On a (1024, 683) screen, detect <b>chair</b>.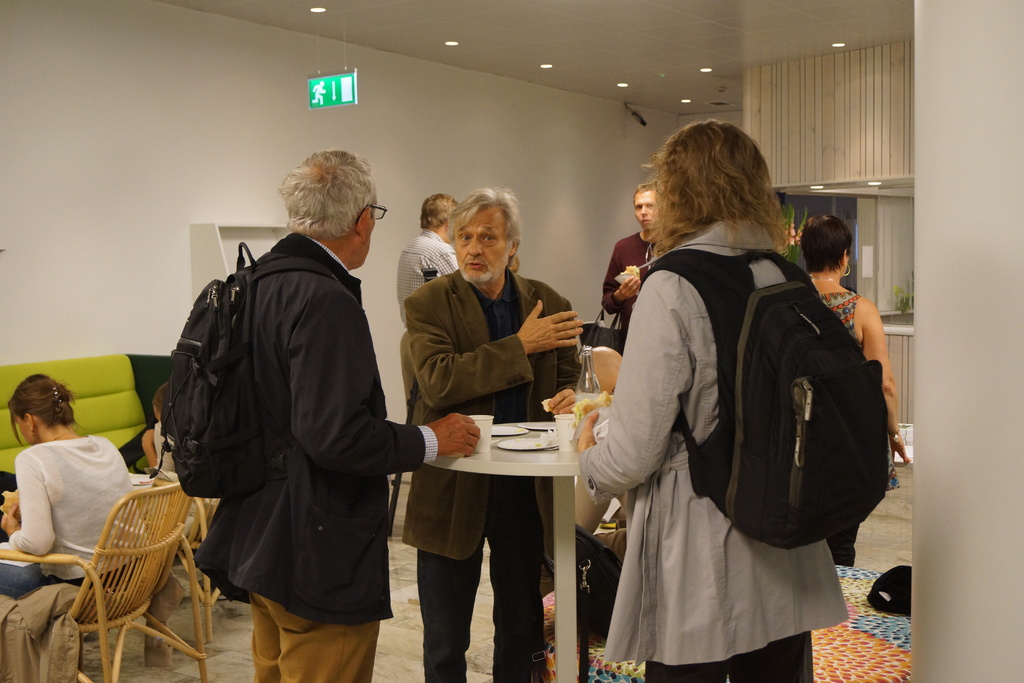
40:466:210:682.
